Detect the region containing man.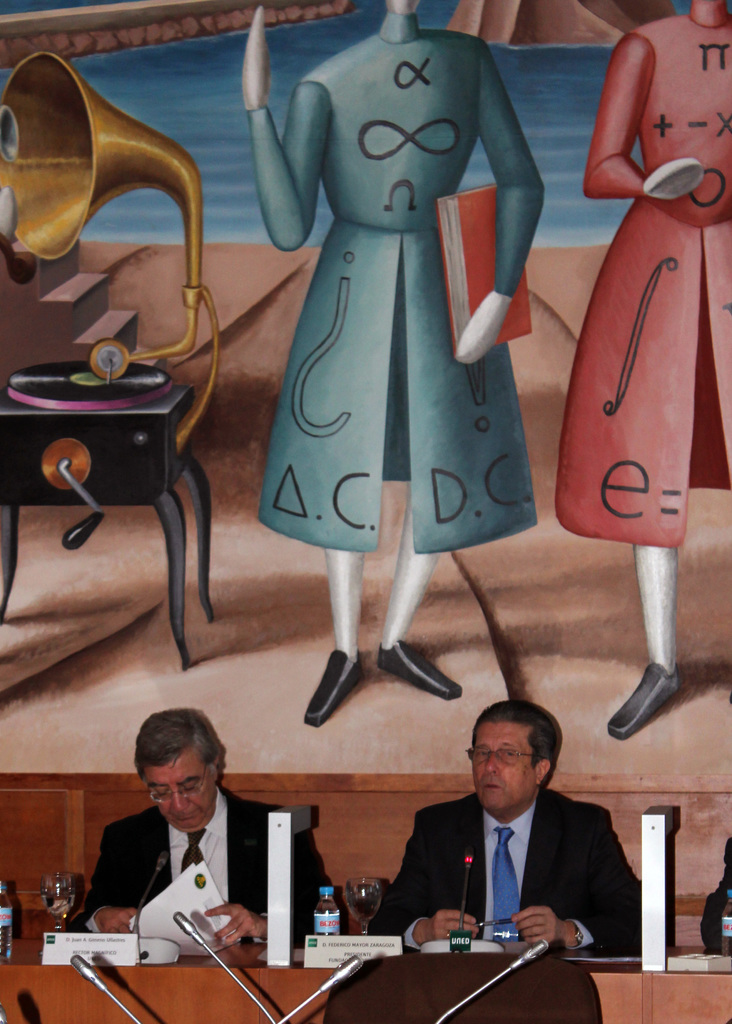
[x1=71, y1=705, x2=348, y2=956].
